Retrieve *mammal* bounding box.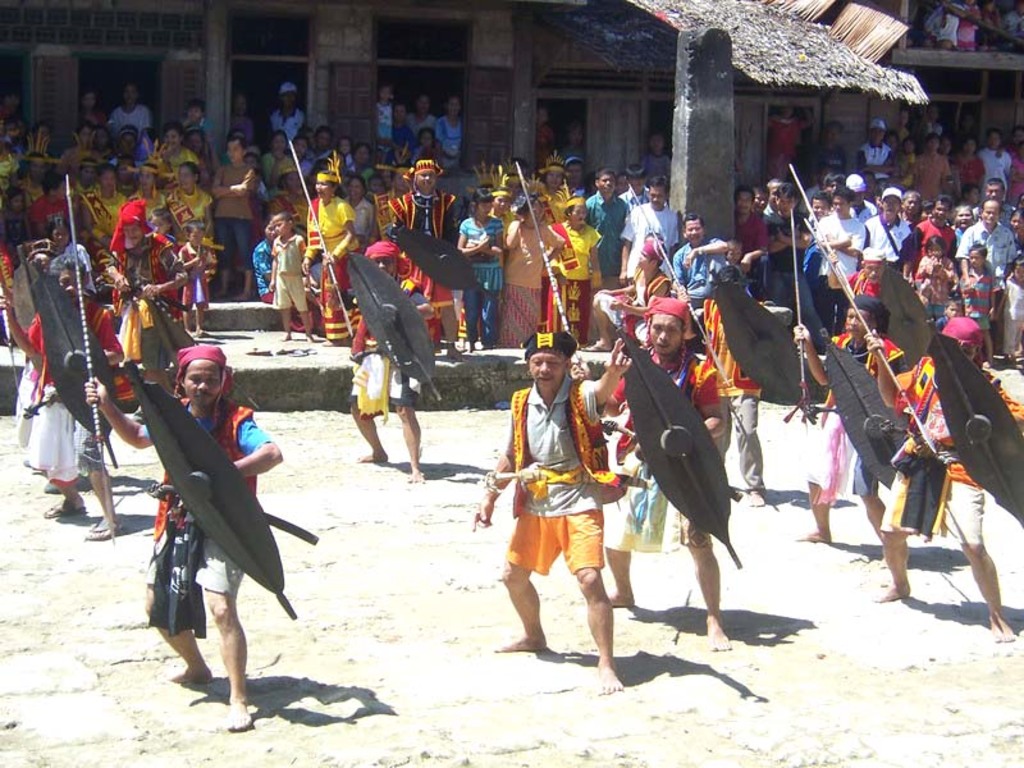
Bounding box: x1=467 y1=329 x2=628 y2=698.
